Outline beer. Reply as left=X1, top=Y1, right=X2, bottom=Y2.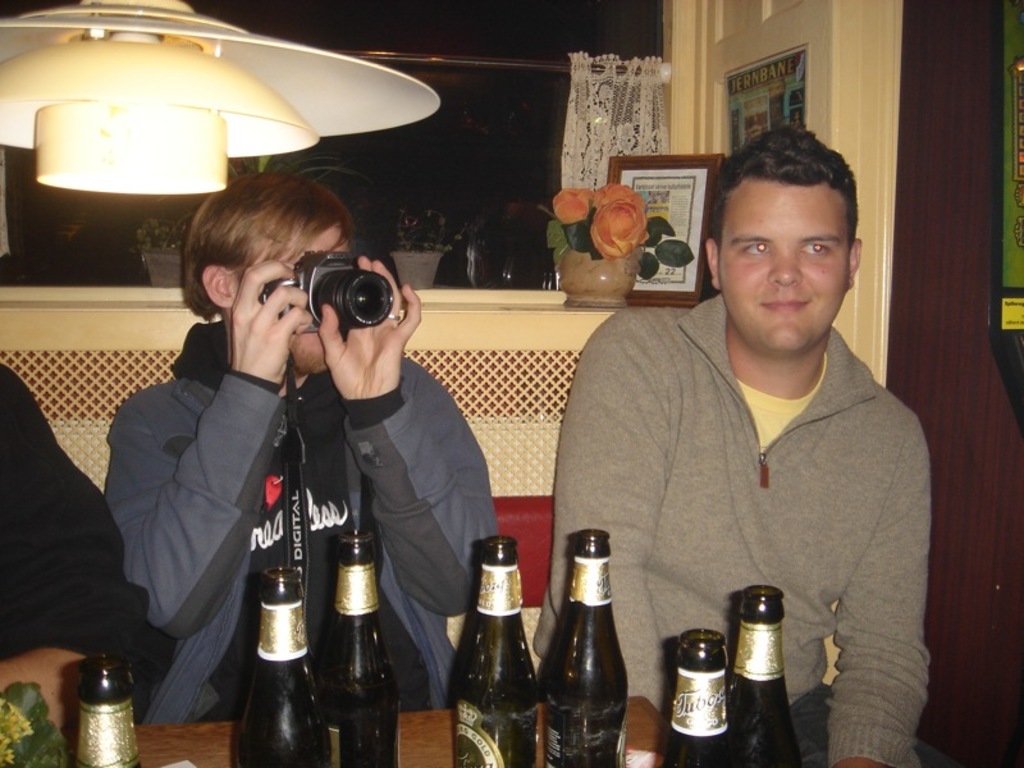
left=655, top=625, right=737, bottom=767.
